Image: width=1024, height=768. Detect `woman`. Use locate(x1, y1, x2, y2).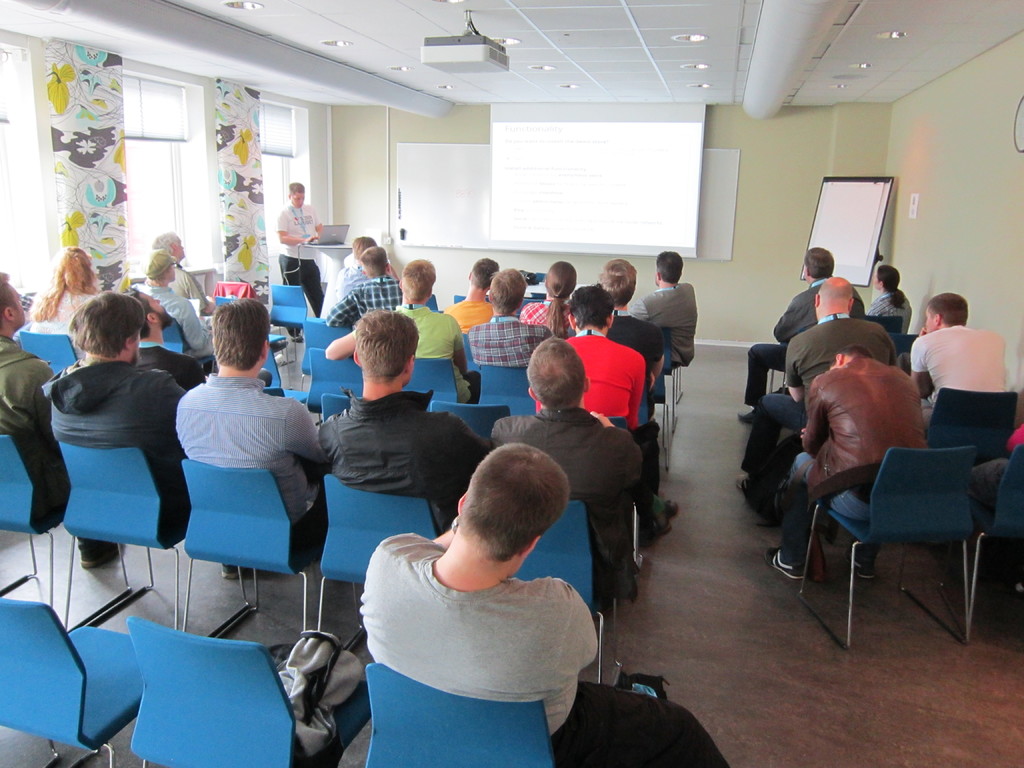
locate(33, 243, 90, 336).
